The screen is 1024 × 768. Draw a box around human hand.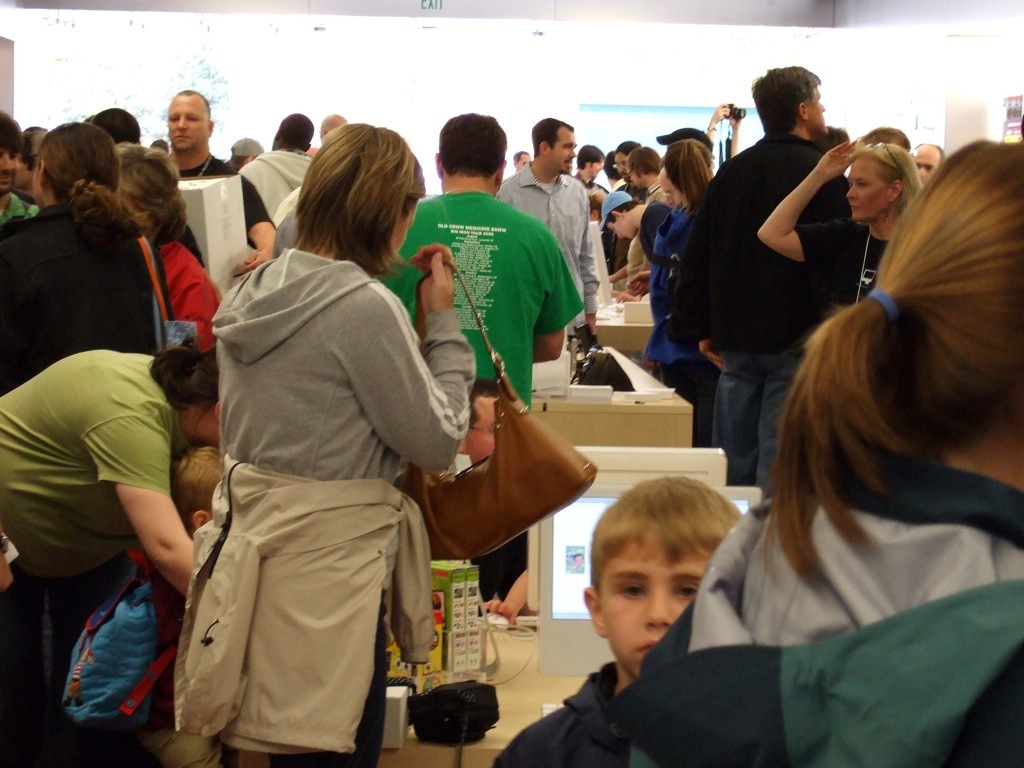
detection(814, 136, 860, 182).
